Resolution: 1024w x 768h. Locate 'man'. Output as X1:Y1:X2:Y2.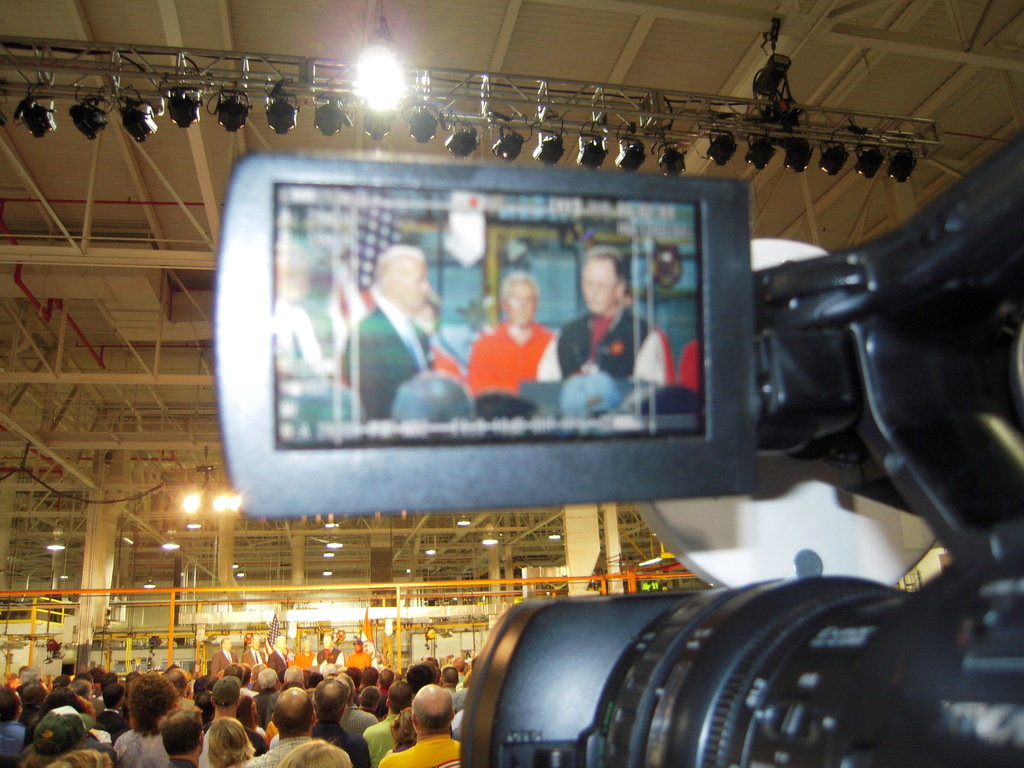
295:638:317:668.
